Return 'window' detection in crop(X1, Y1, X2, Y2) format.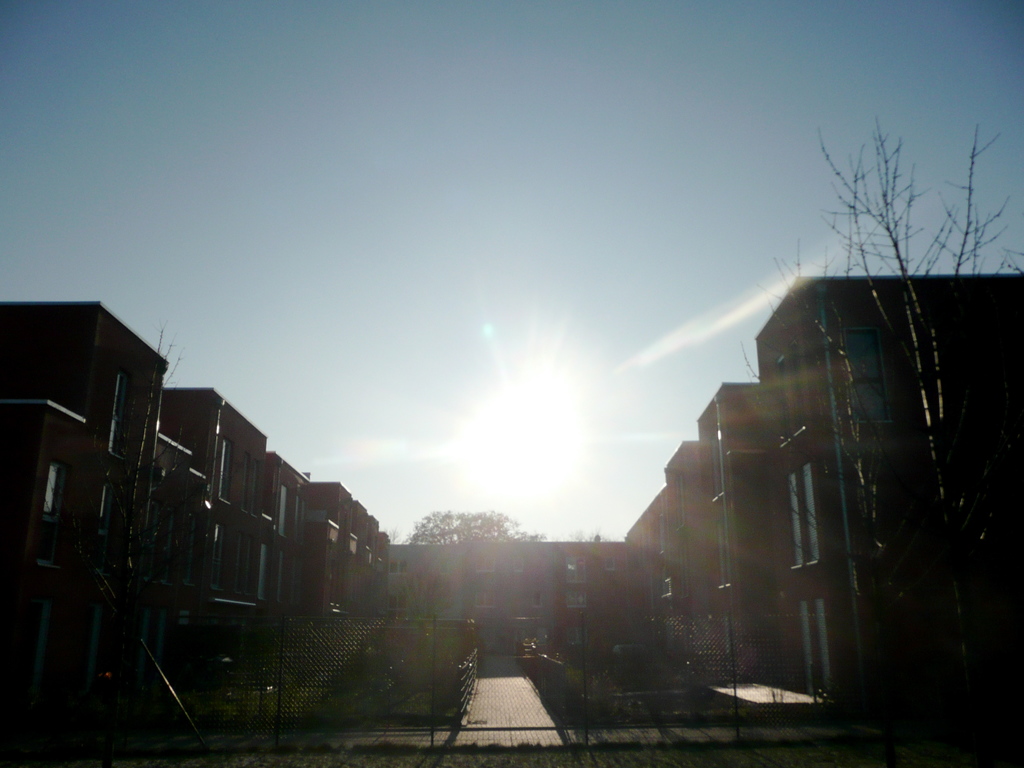
crop(477, 550, 492, 572).
